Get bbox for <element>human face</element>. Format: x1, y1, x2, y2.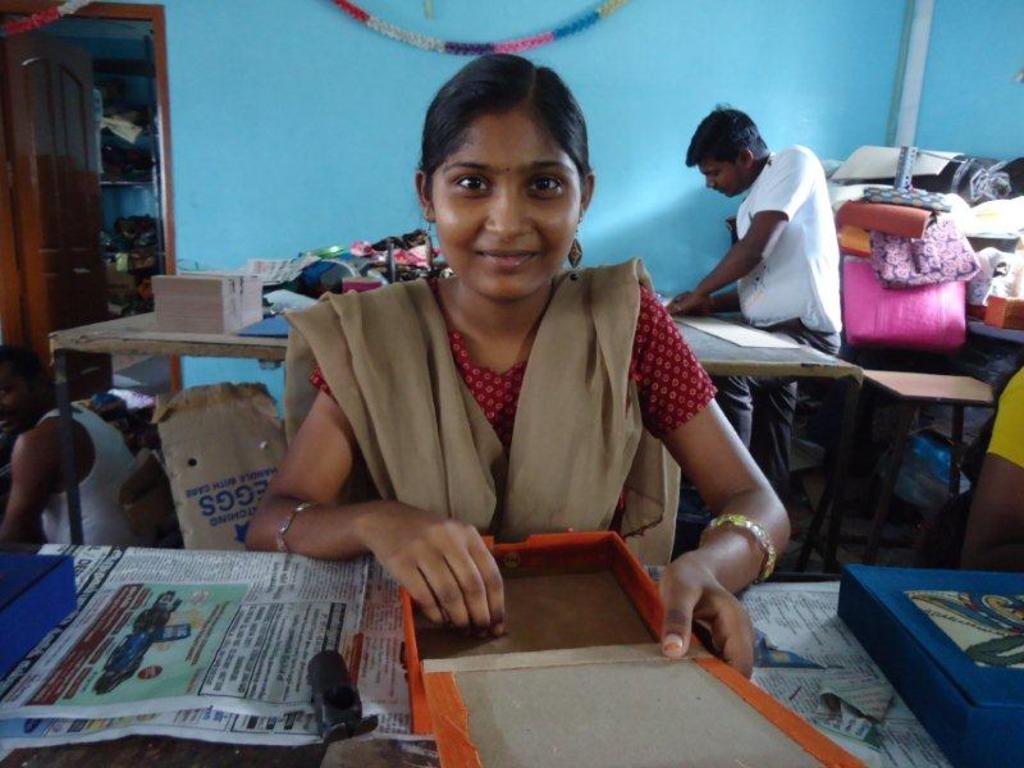
433, 114, 581, 303.
